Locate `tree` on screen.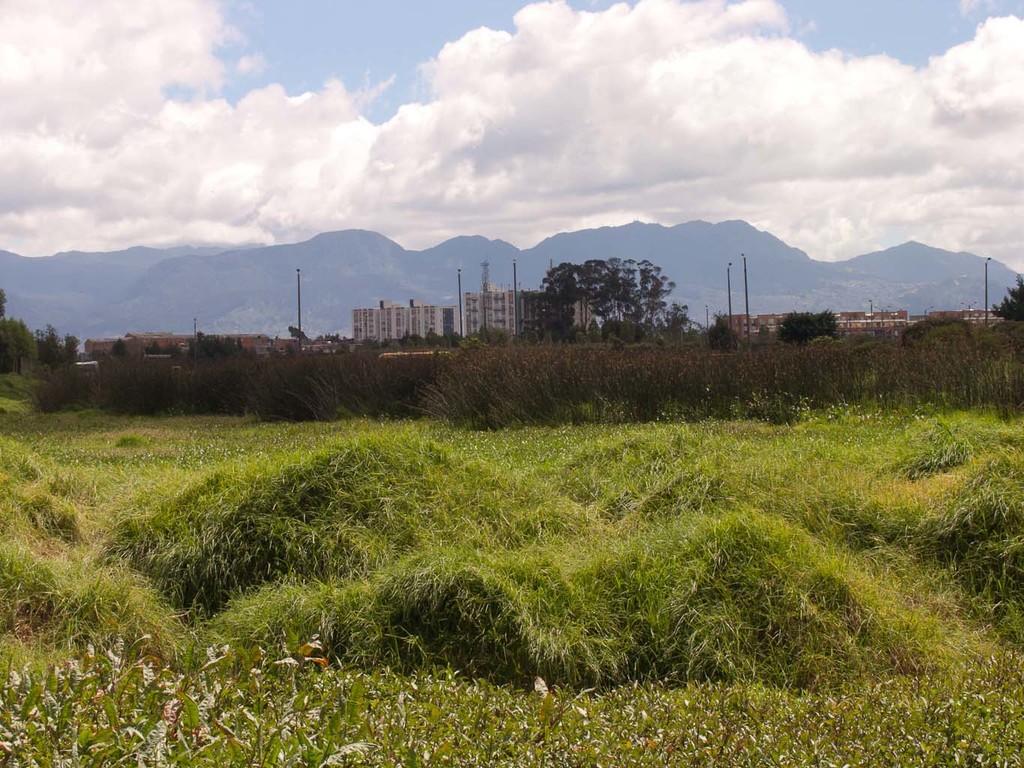
On screen at {"left": 988, "top": 276, "right": 1023, "bottom": 326}.
